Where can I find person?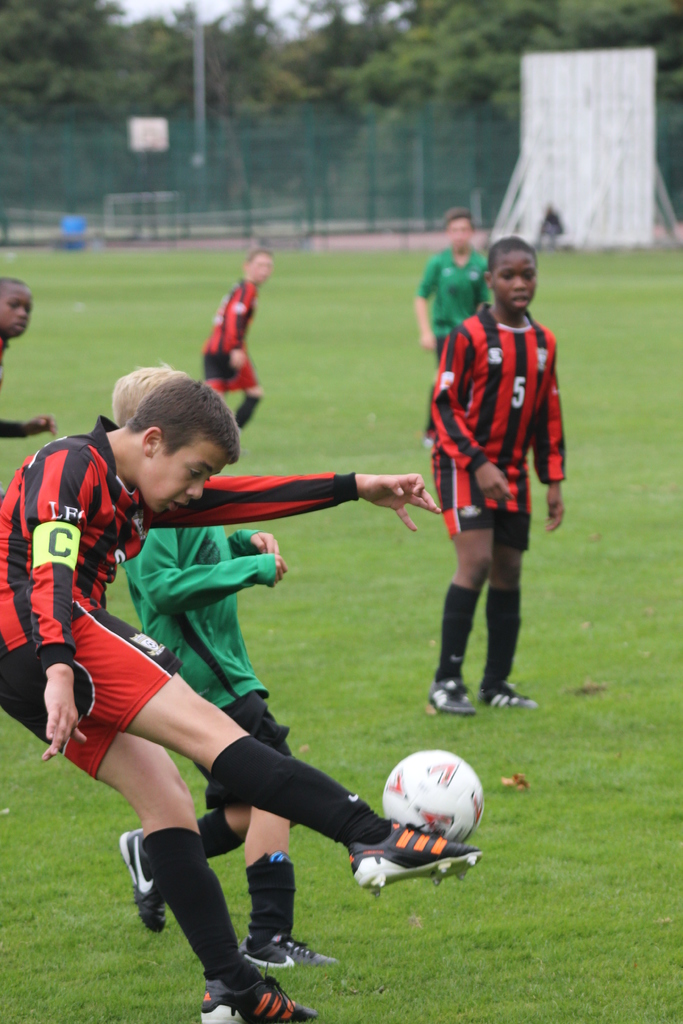
You can find it at (103,359,345,972).
